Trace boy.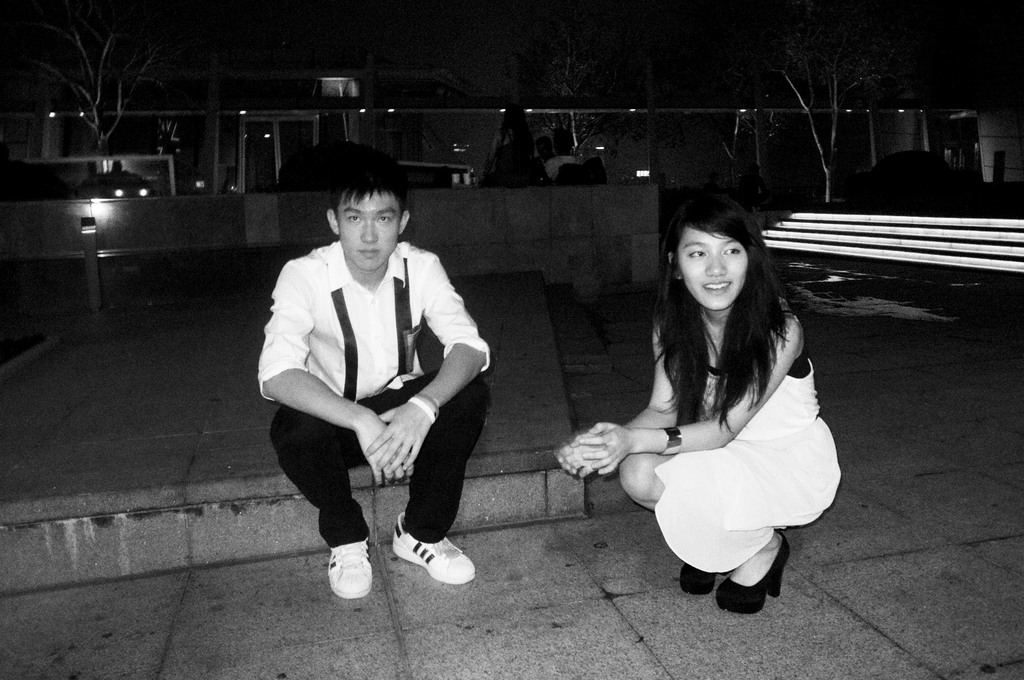
Traced to Rect(243, 168, 492, 593).
